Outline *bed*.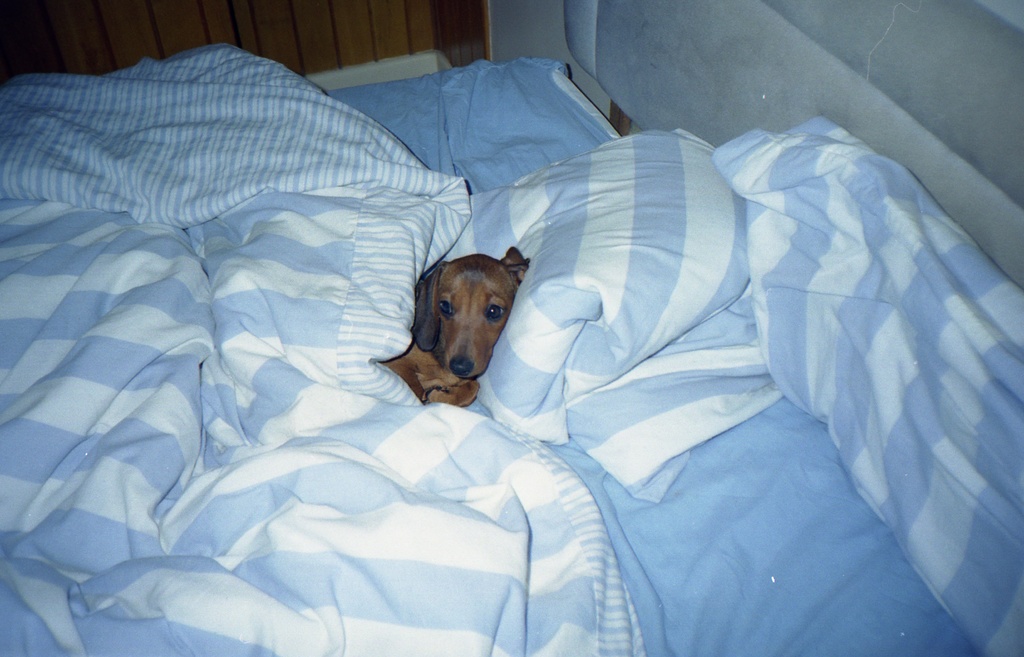
Outline: {"x1": 0, "y1": 0, "x2": 1023, "y2": 656}.
